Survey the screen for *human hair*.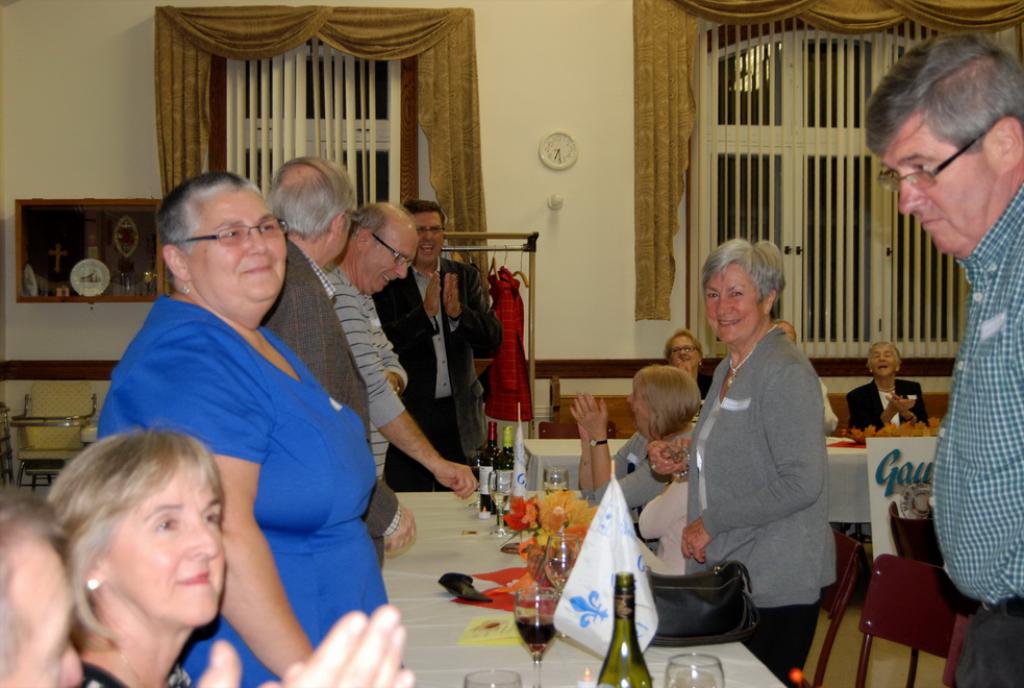
Survey found: bbox=[42, 421, 236, 625].
